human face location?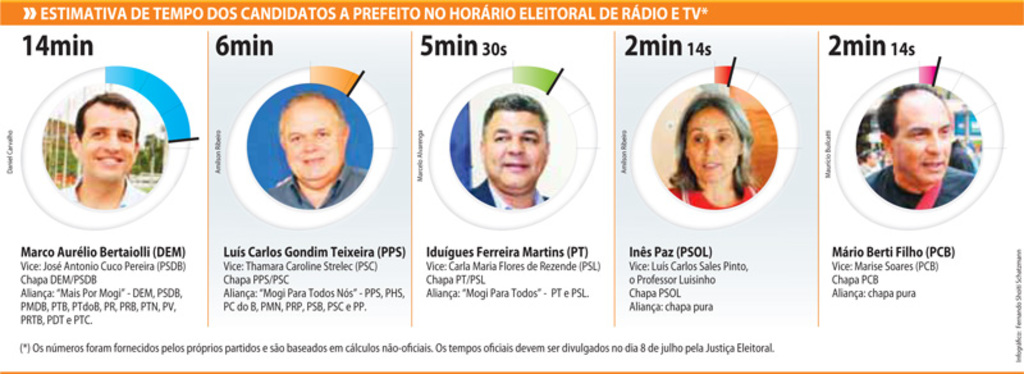
[left=485, top=117, right=544, bottom=191]
